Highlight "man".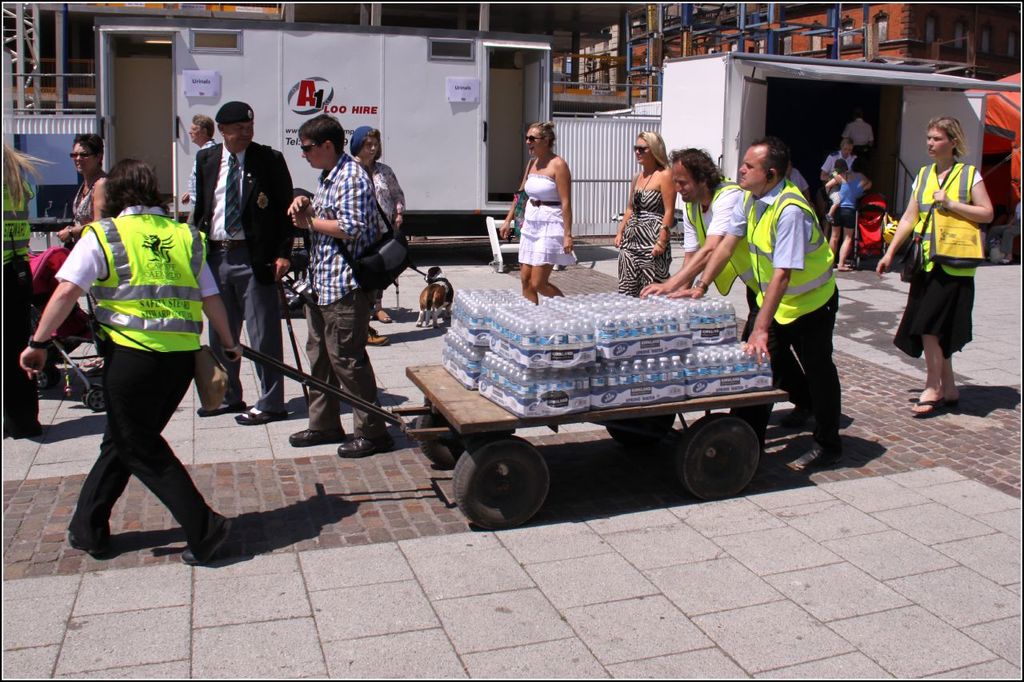
Highlighted region: [179,114,219,218].
